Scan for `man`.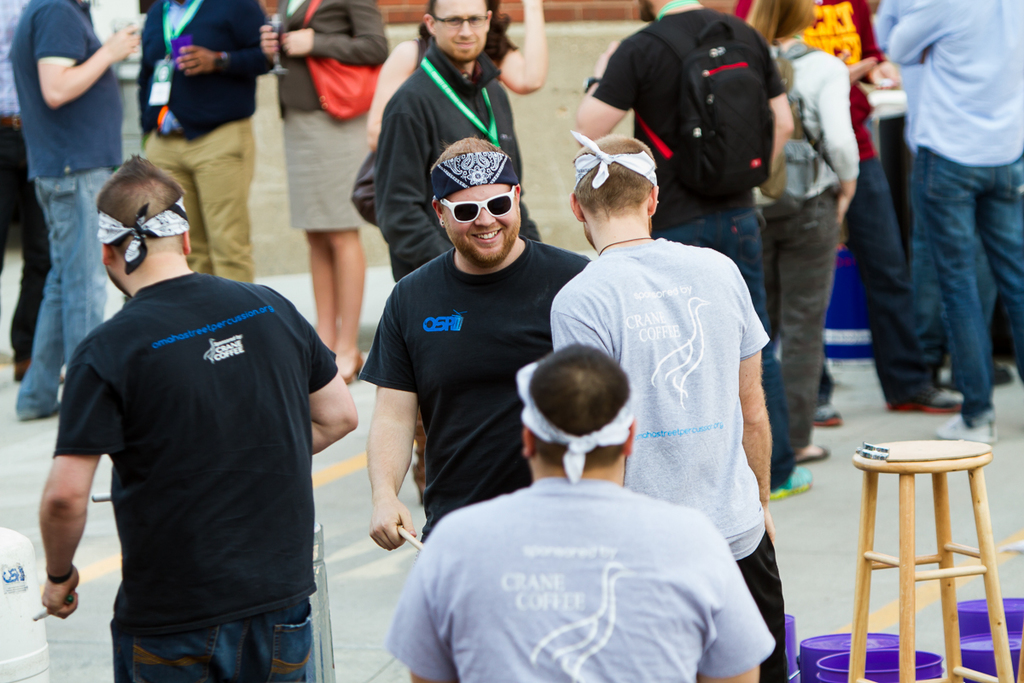
Scan result: bbox(574, 0, 815, 507).
